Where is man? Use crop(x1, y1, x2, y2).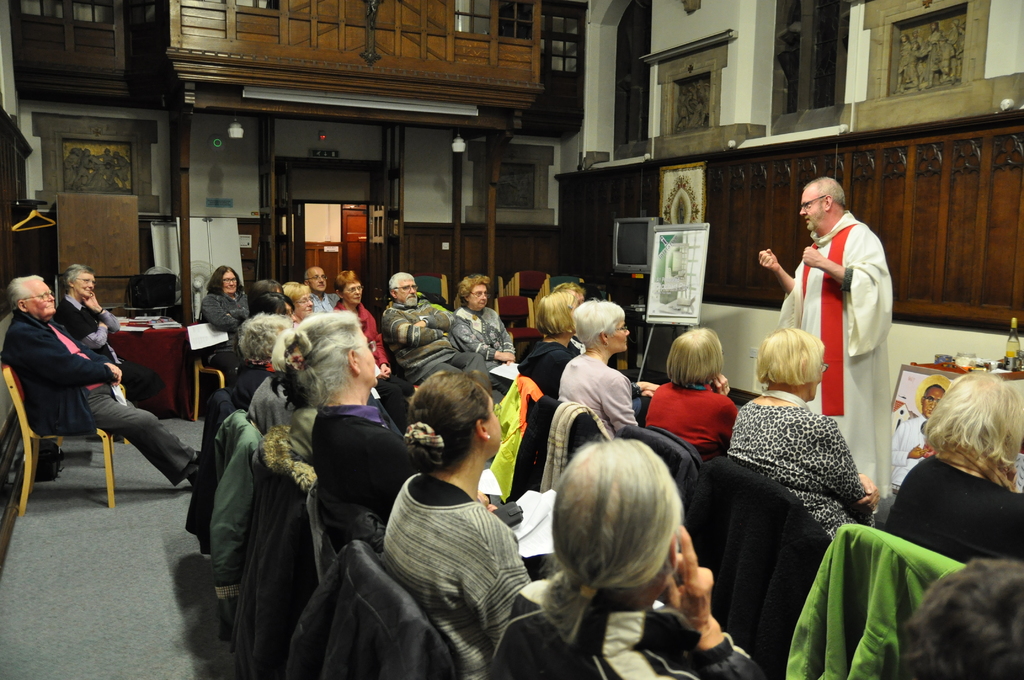
crop(303, 266, 339, 312).
